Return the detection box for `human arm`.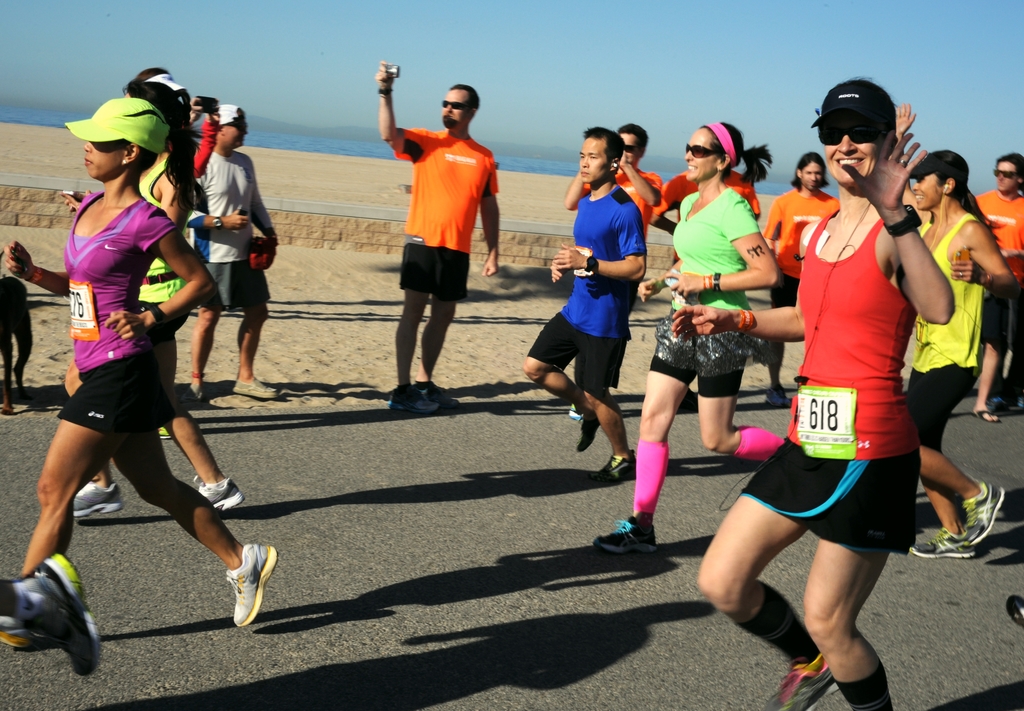
rect(61, 189, 184, 236).
